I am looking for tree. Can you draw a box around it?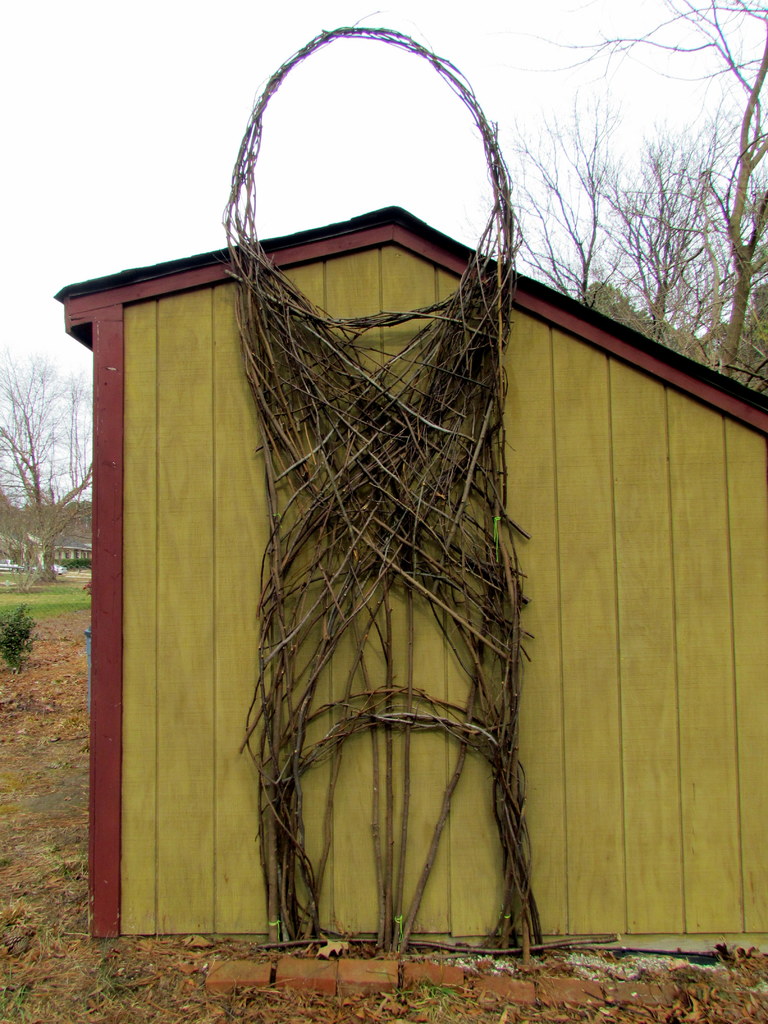
Sure, the bounding box is 696/288/767/414.
